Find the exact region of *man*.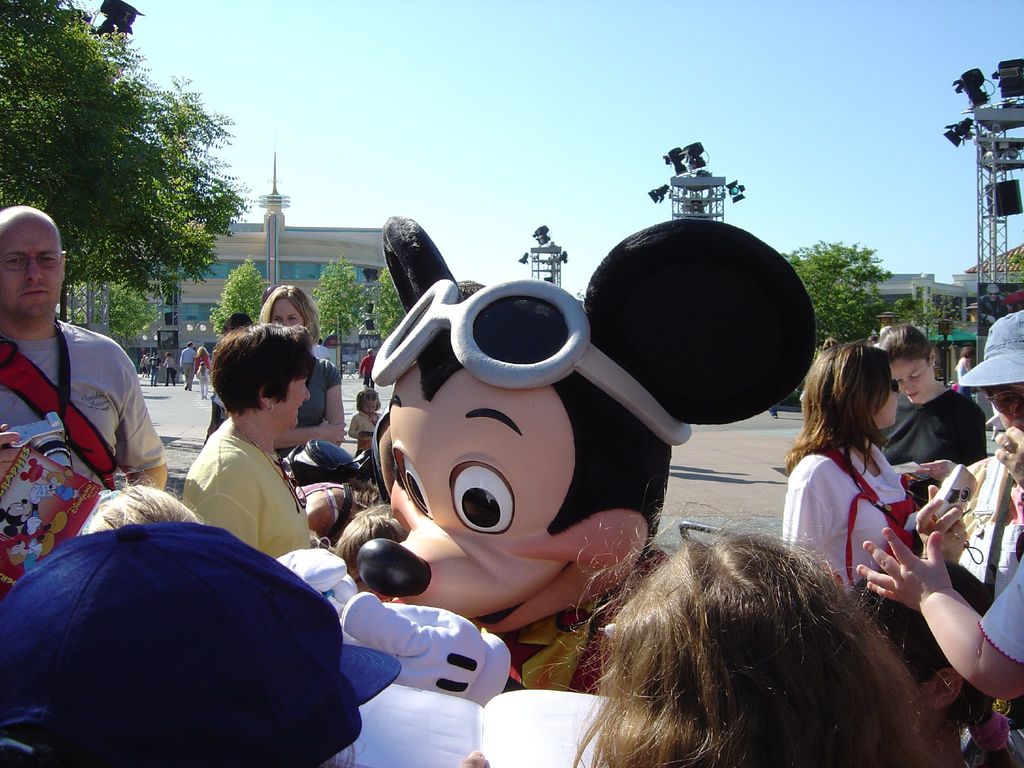
Exact region: Rect(0, 227, 163, 591).
